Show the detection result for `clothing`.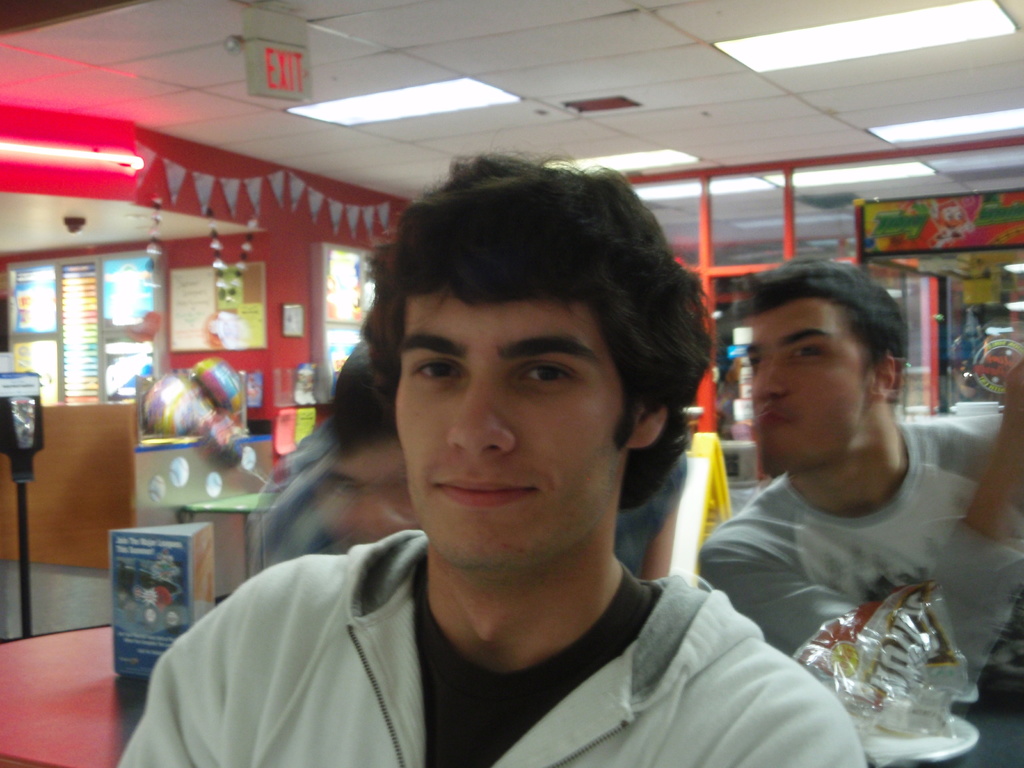
box=[113, 461, 945, 767].
